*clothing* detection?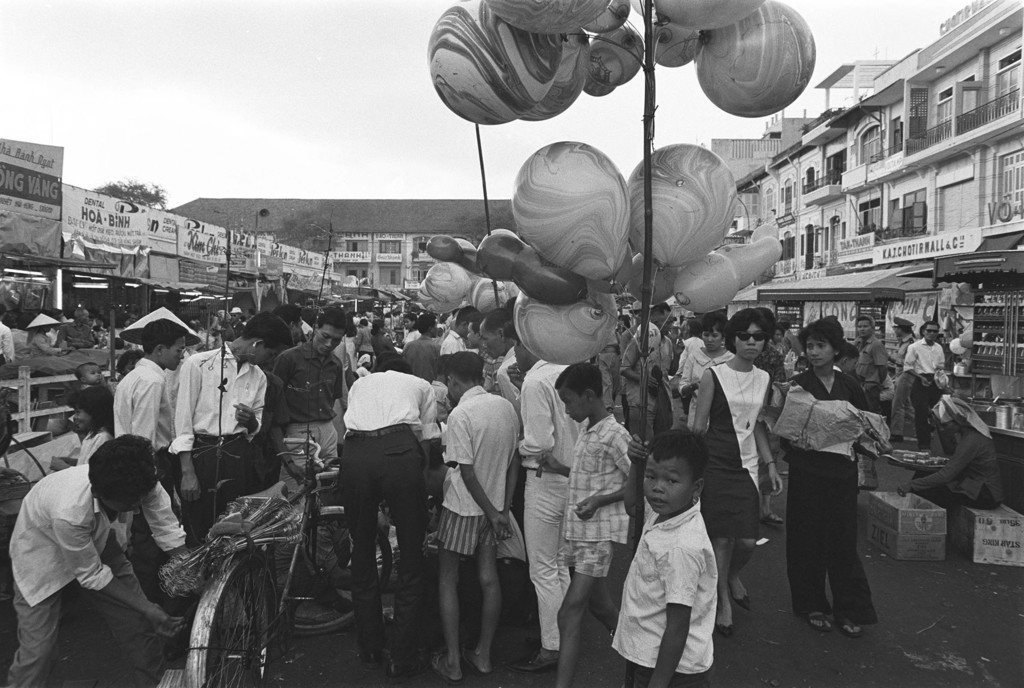
bbox=[115, 357, 189, 545]
